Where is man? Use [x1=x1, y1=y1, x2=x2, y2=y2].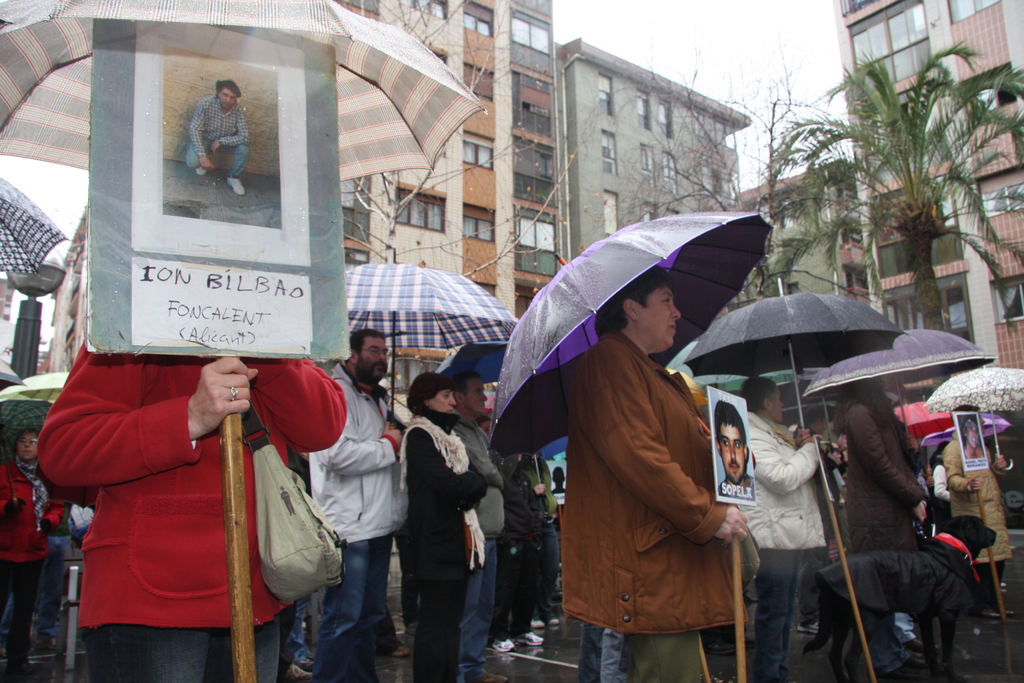
[x1=307, y1=324, x2=413, y2=682].
